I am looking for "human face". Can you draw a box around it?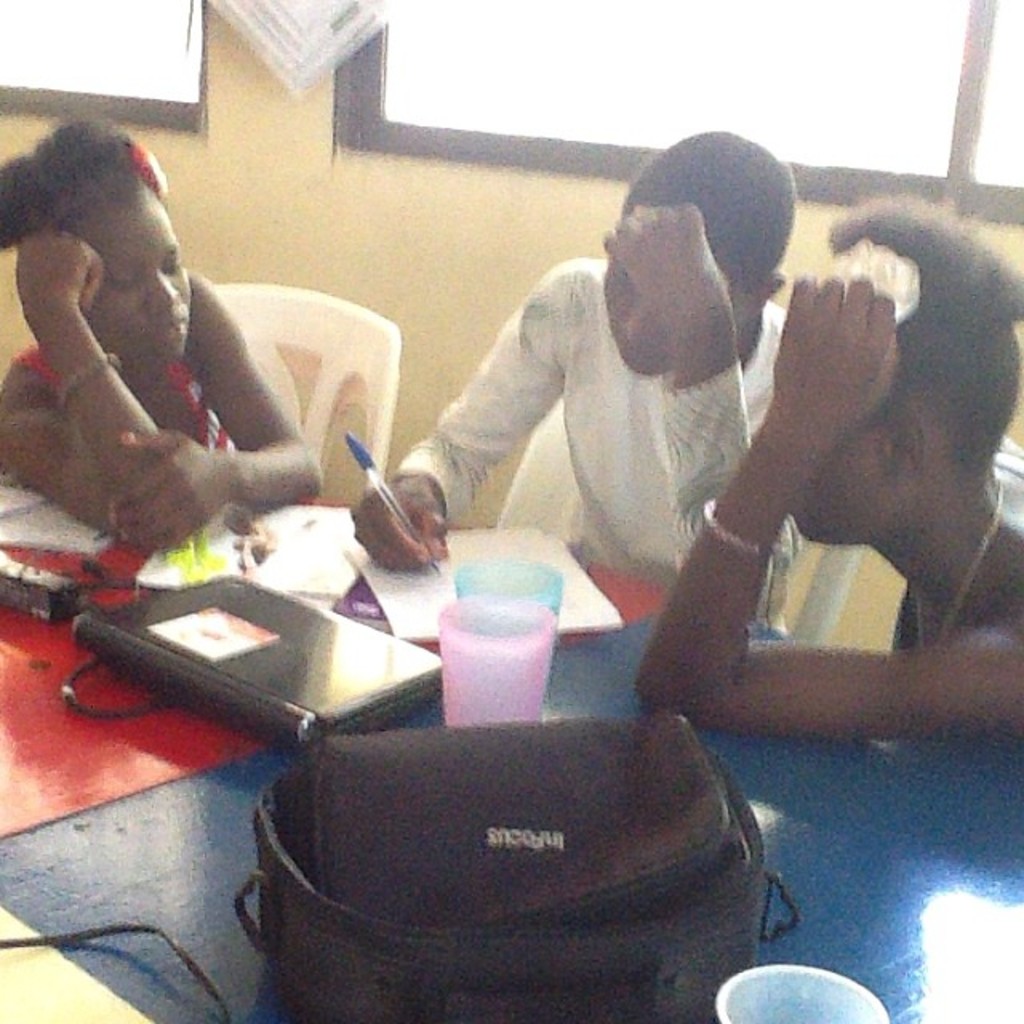
Sure, the bounding box is (left=86, top=192, right=186, bottom=365).
